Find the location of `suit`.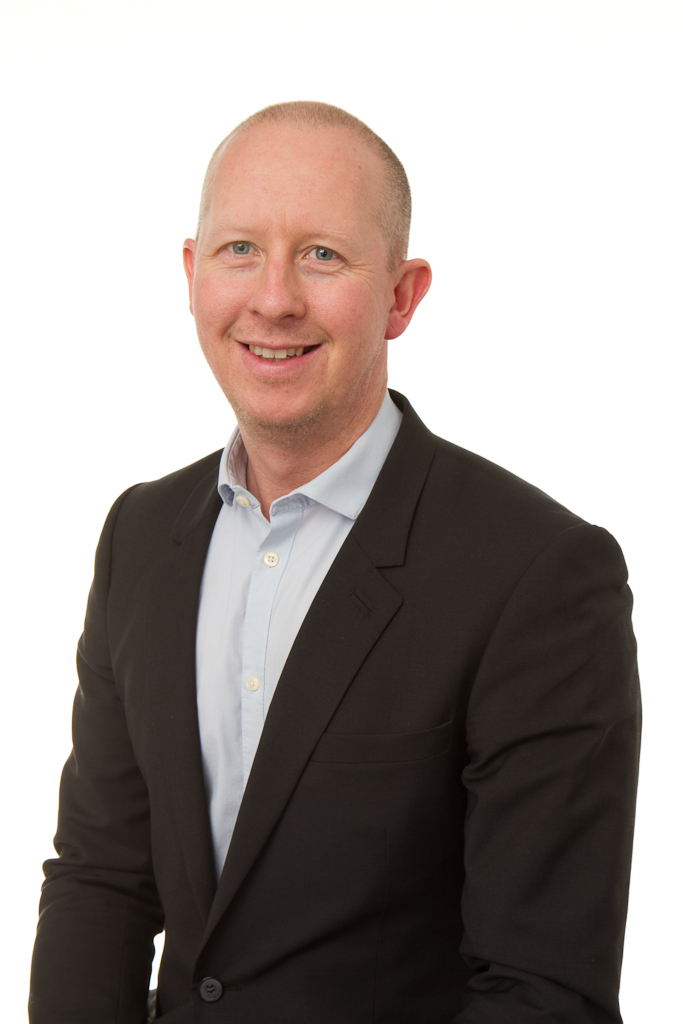
Location: {"x1": 43, "y1": 227, "x2": 643, "y2": 1016}.
